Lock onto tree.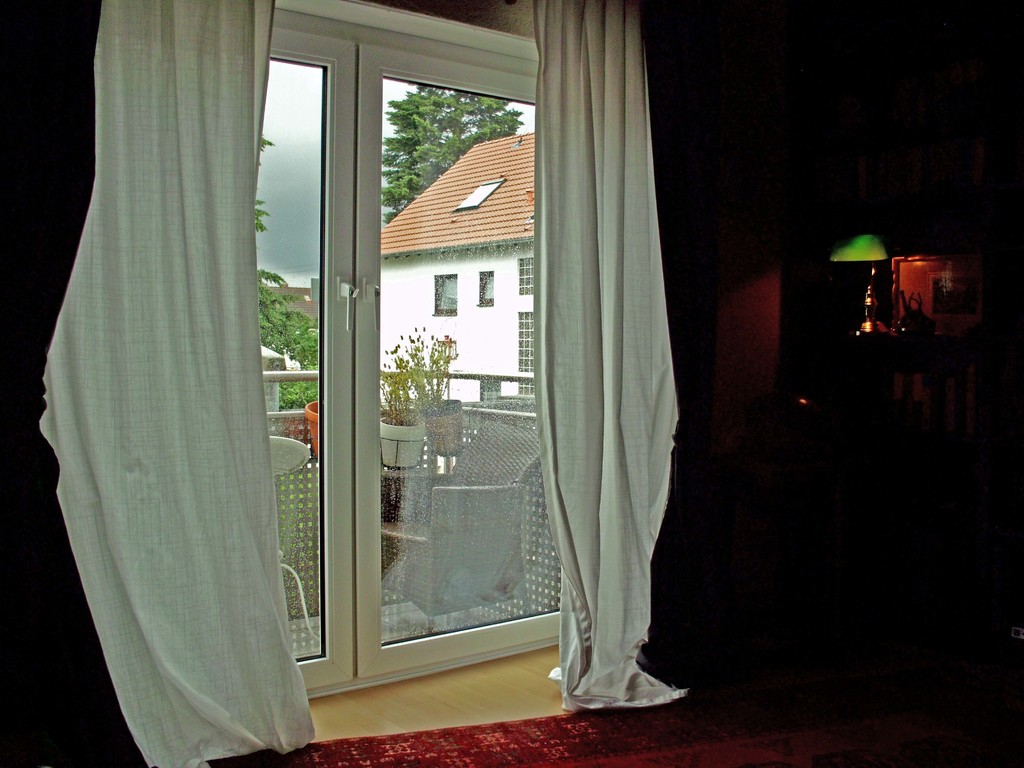
Locked: l=252, t=132, r=317, b=409.
